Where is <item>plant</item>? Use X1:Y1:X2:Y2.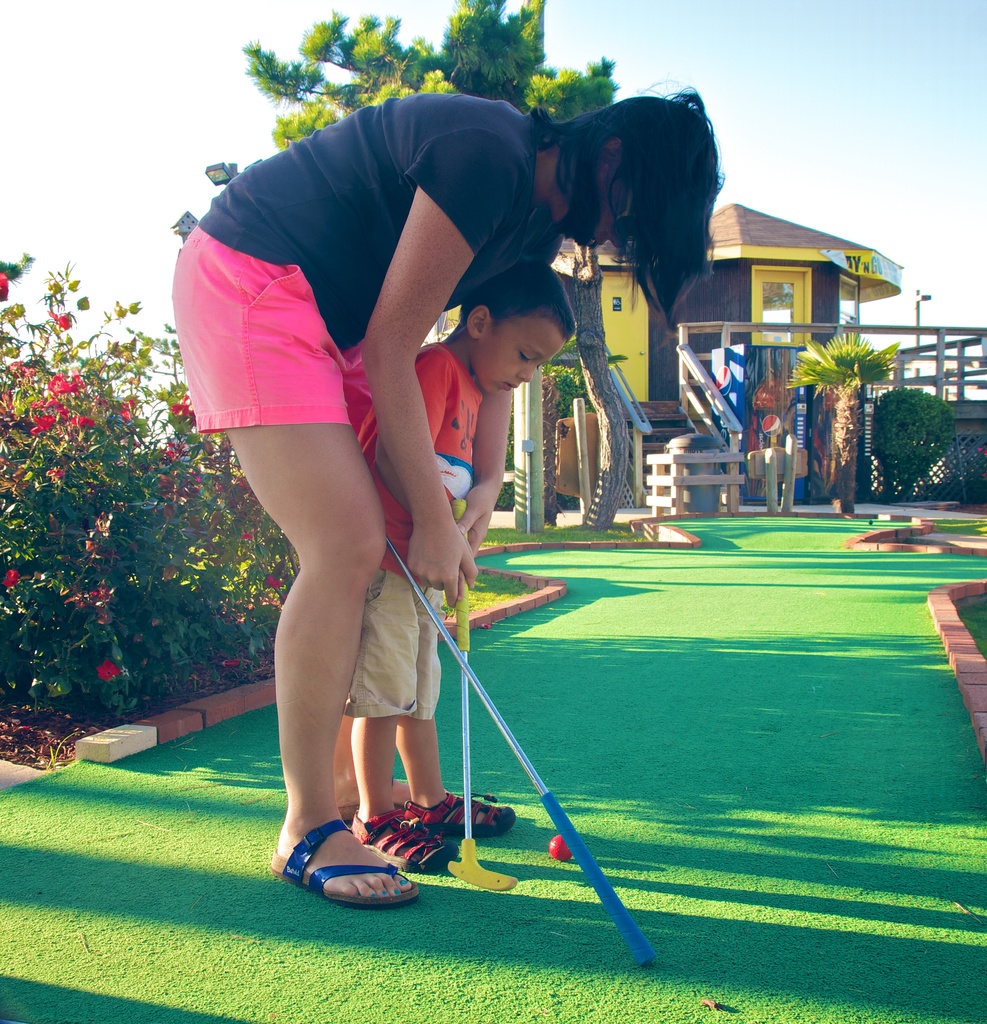
0:264:246:783.
